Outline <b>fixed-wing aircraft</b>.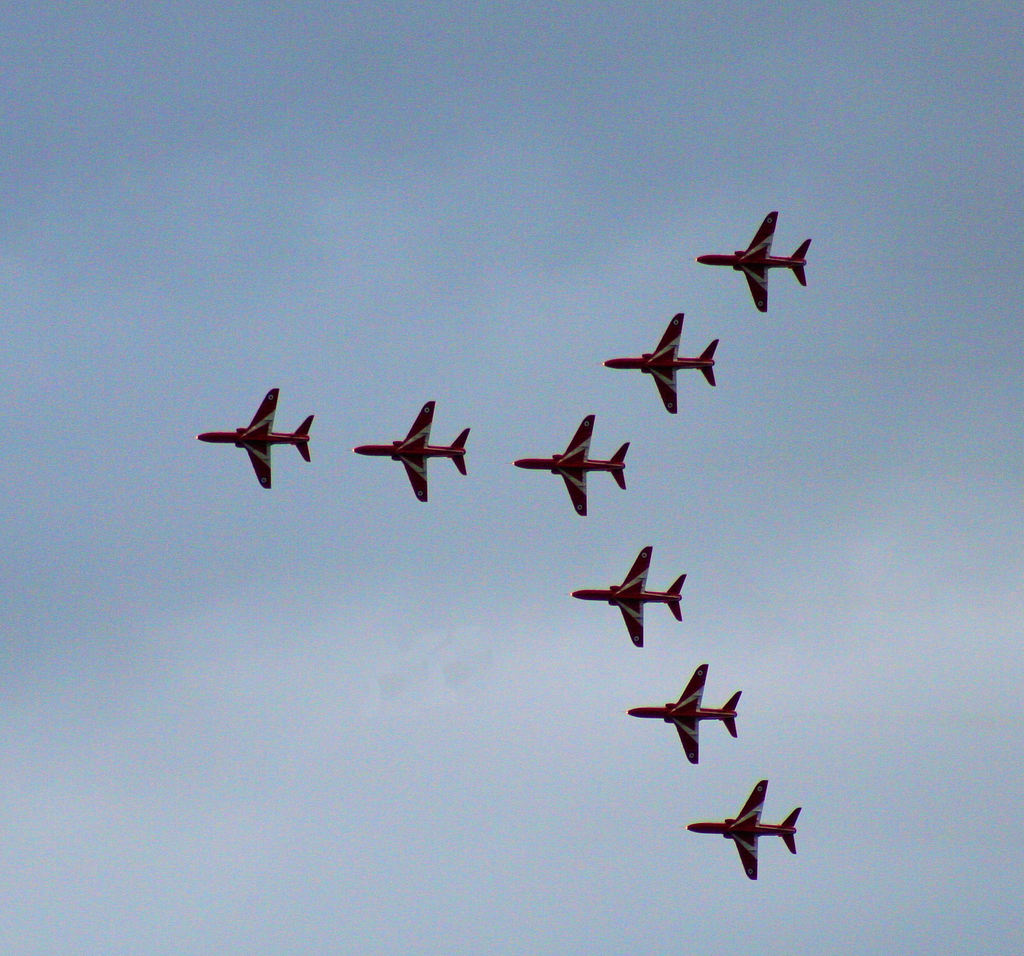
Outline: (left=190, top=385, right=312, bottom=491).
